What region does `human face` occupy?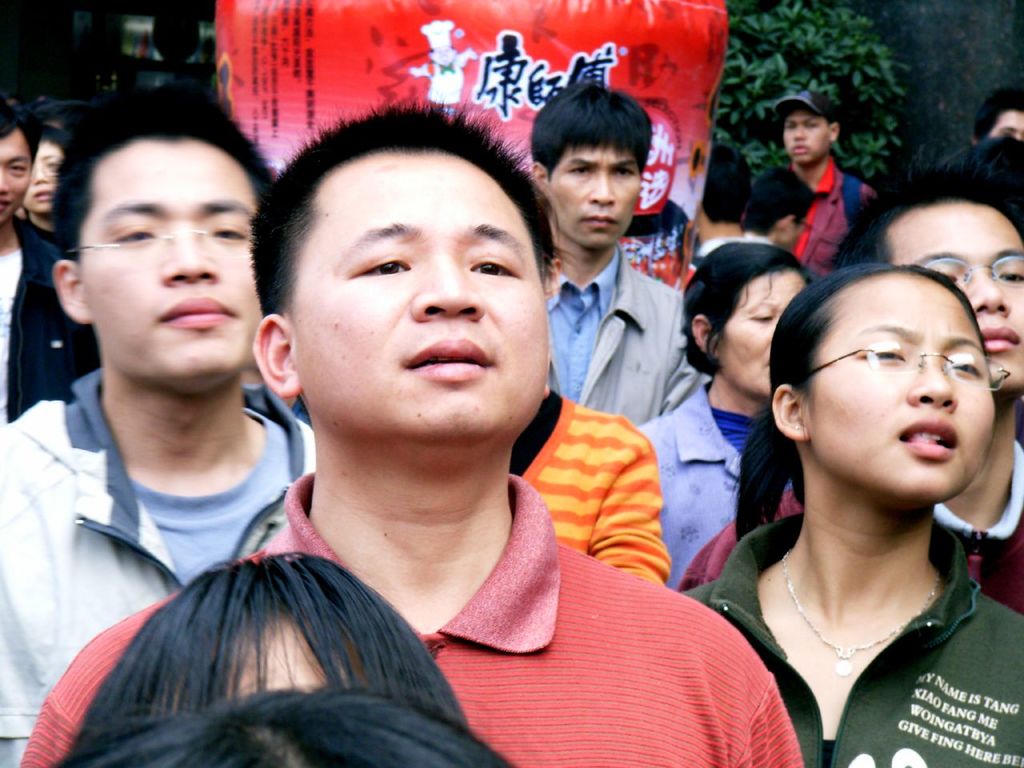
[x1=0, y1=124, x2=32, y2=228].
